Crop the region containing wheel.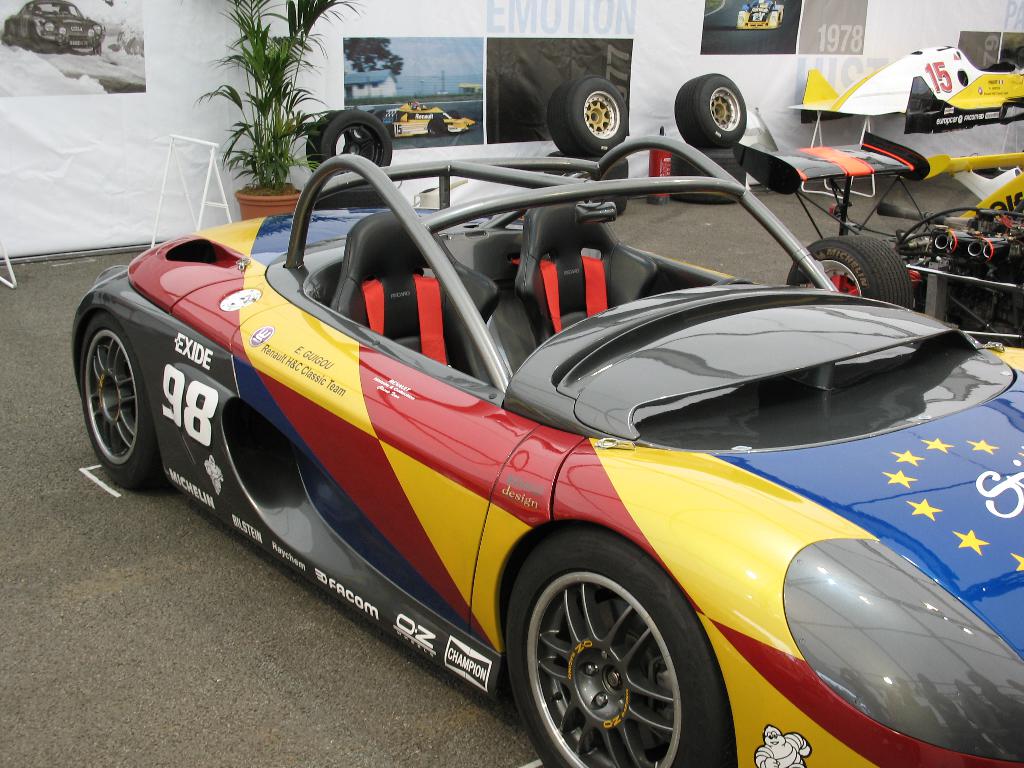
Crop region: rect(540, 149, 627, 214).
